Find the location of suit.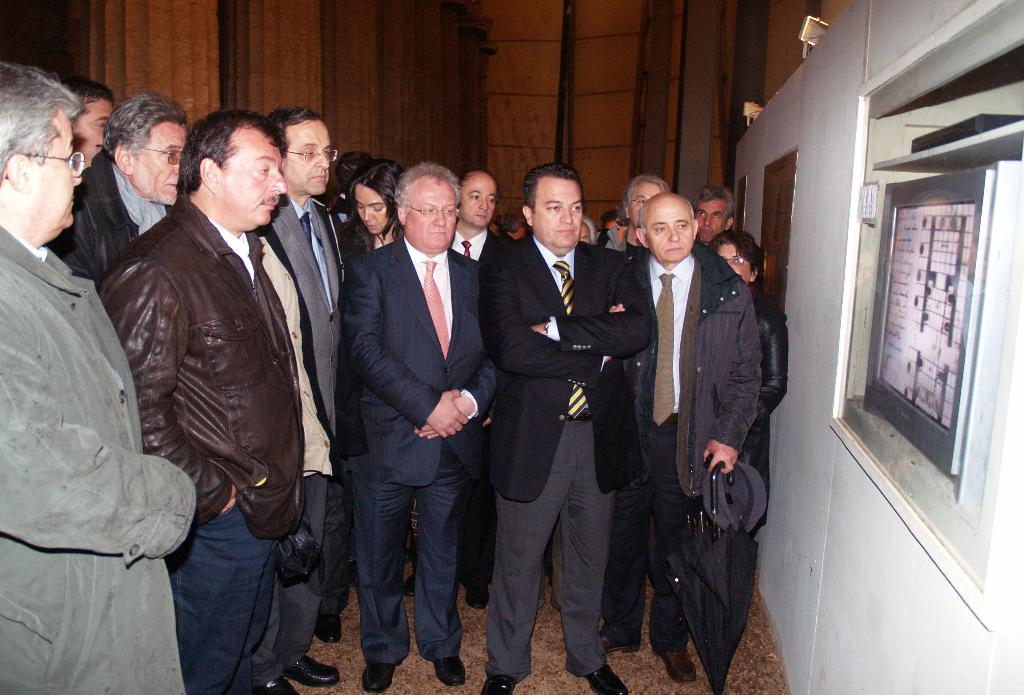
Location: 255:200:346:692.
